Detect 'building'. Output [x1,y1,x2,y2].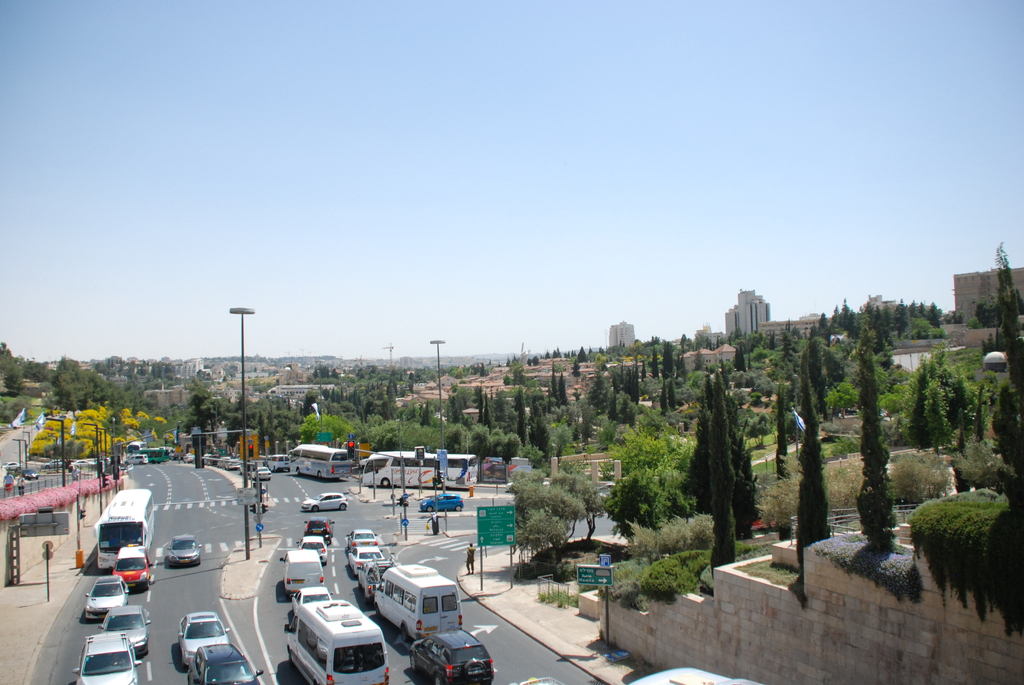
[764,313,839,341].
